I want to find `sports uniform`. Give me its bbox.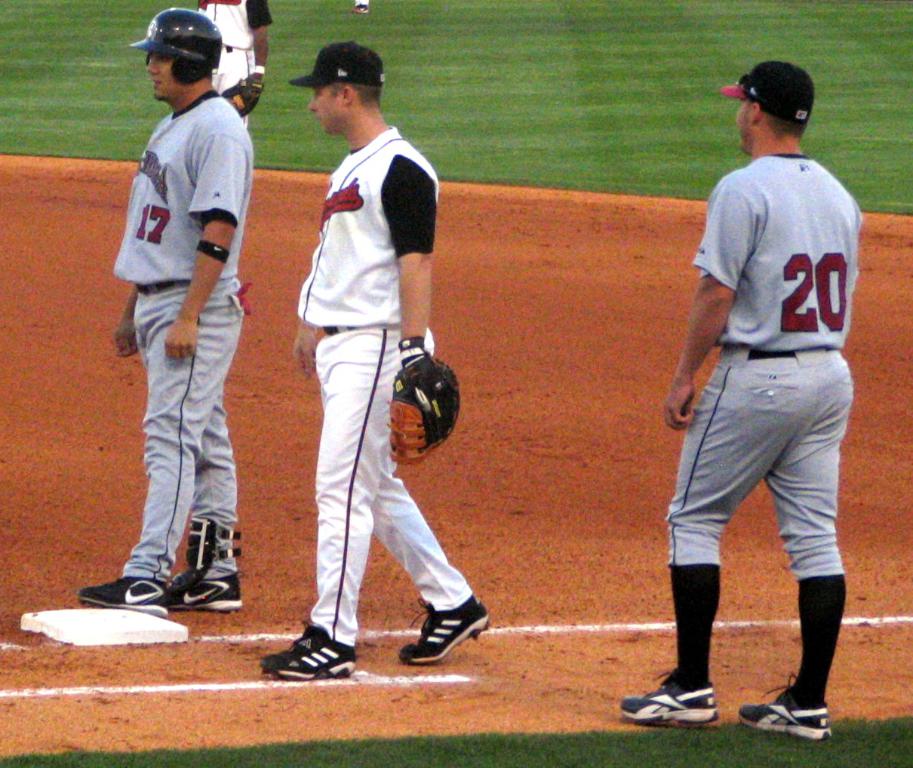
box(619, 60, 865, 739).
